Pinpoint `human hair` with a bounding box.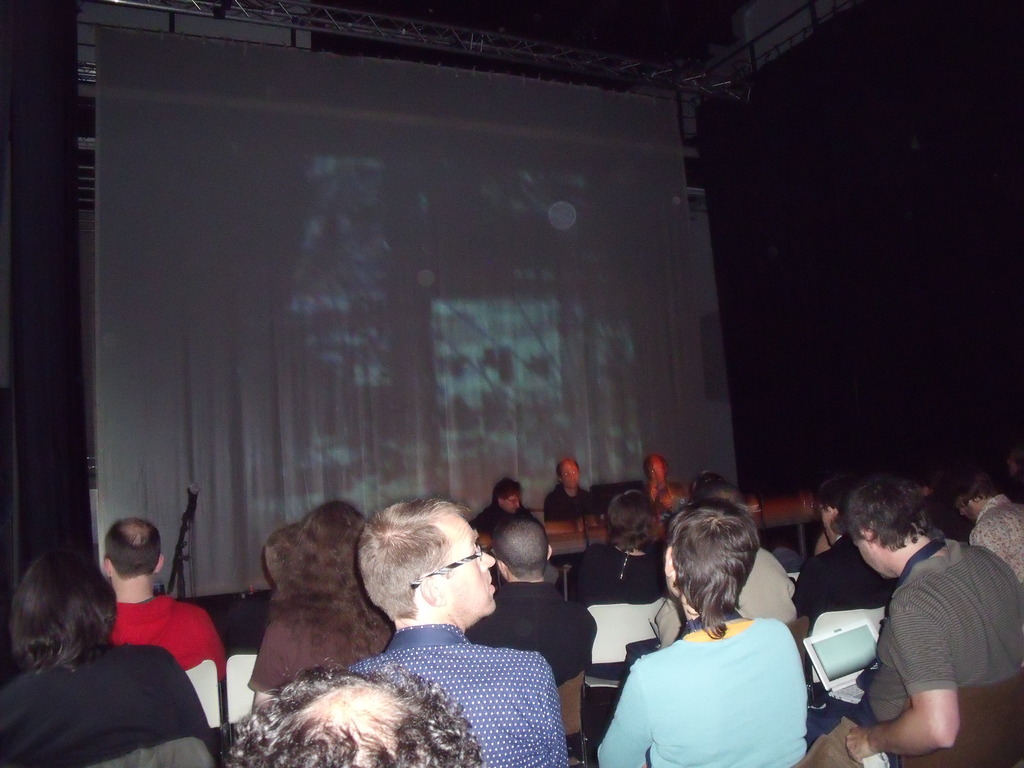
Rect(835, 465, 935, 555).
